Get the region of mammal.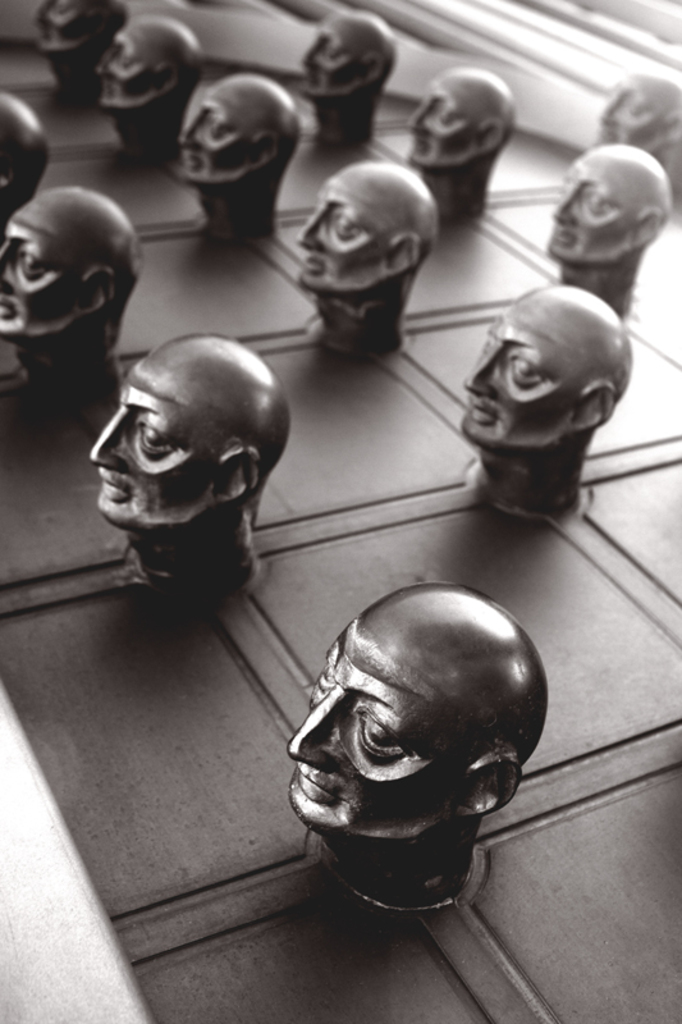
x1=0 y1=90 x2=47 y2=233.
